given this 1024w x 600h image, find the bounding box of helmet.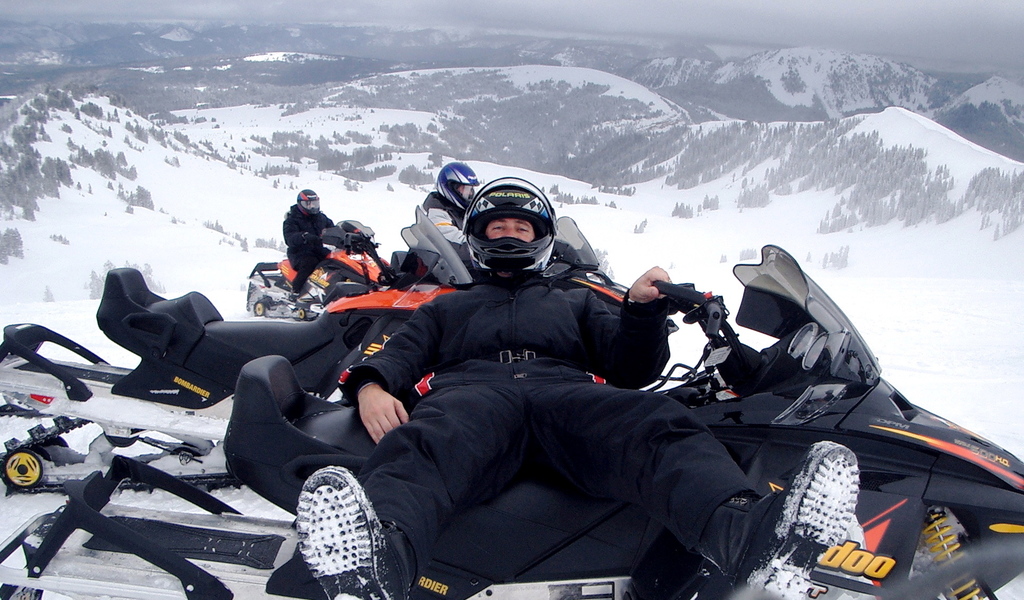
(x1=433, y1=159, x2=479, y2=211).
